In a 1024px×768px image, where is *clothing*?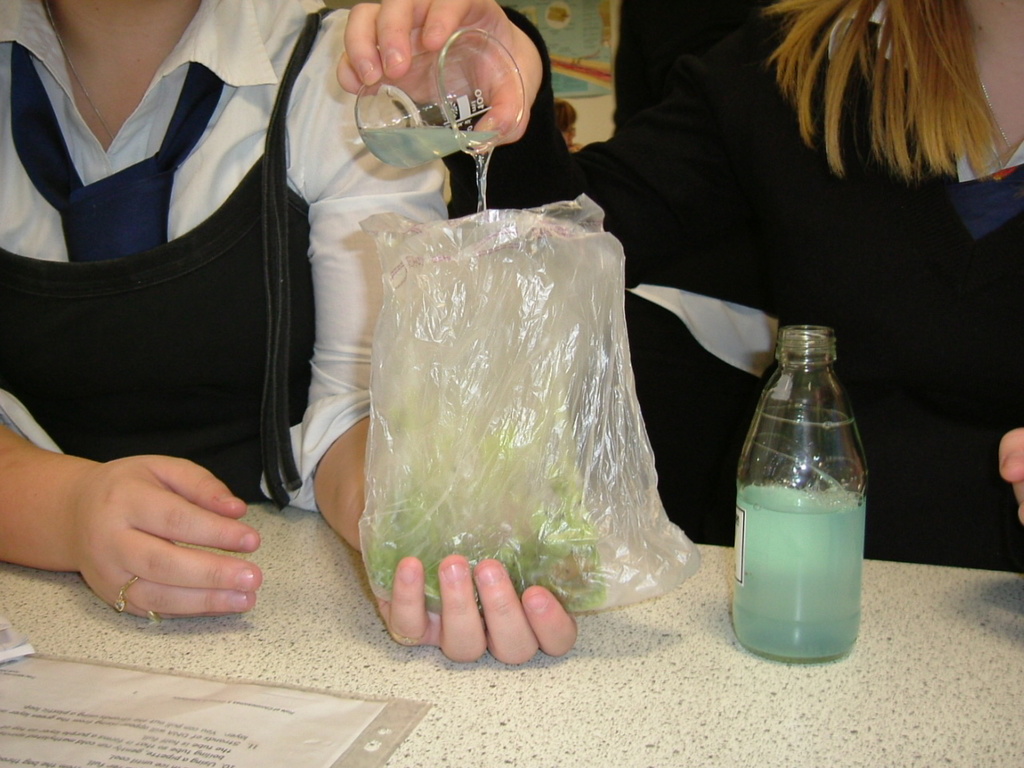
[left=0, top=0, right=454, bottom=517].
